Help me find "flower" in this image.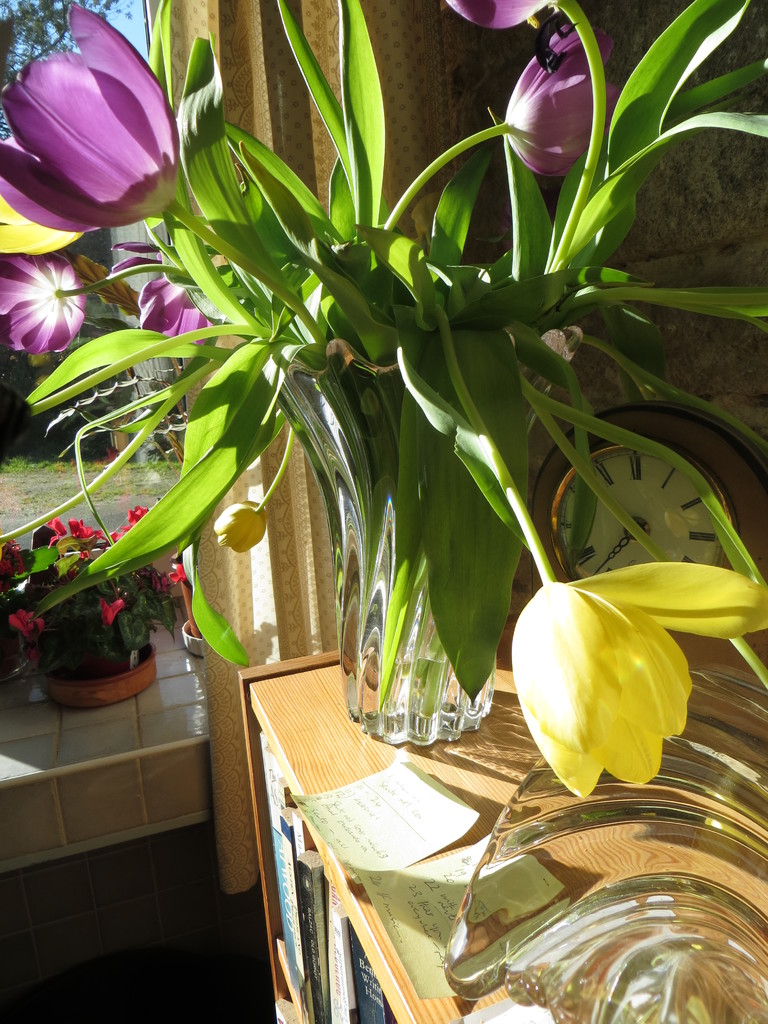
Found it: select_region(511, 559, 767, 801).
